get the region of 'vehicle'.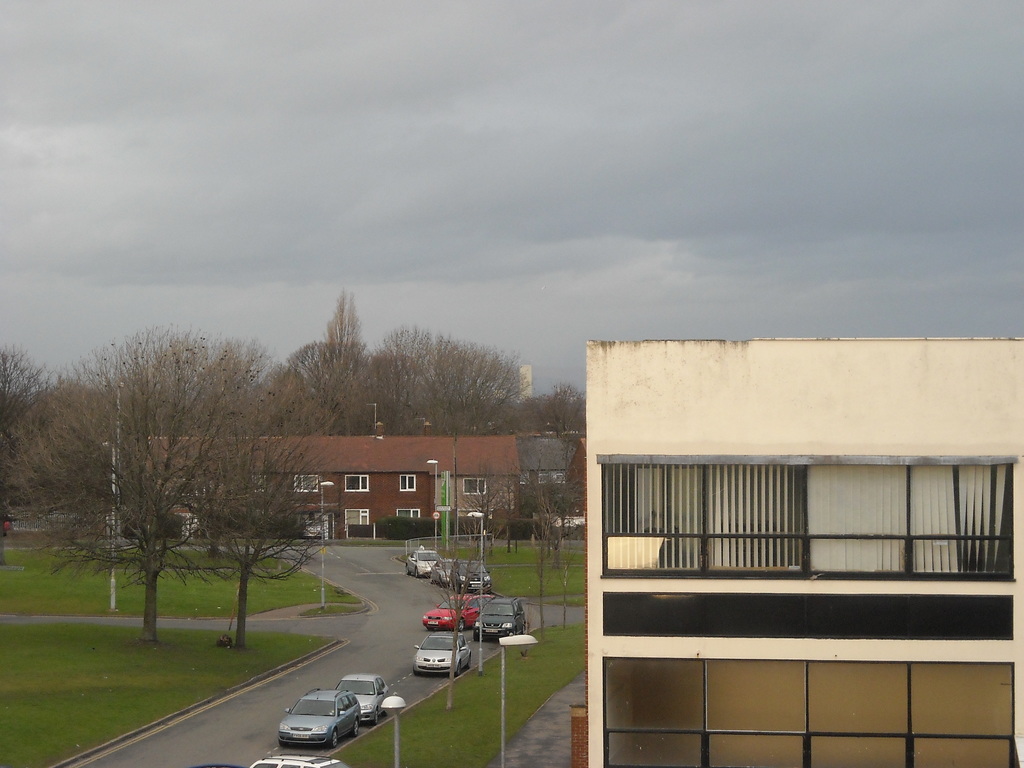
[x1=451, y1=562, x2=492, y2=594].
